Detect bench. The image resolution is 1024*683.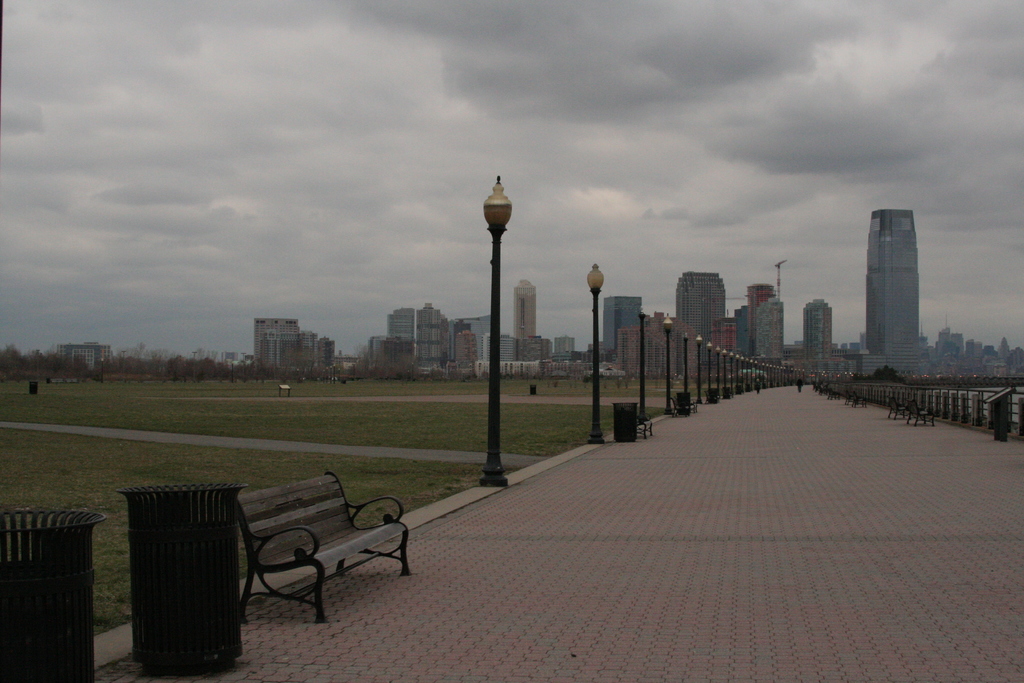
853:393:867:409.
